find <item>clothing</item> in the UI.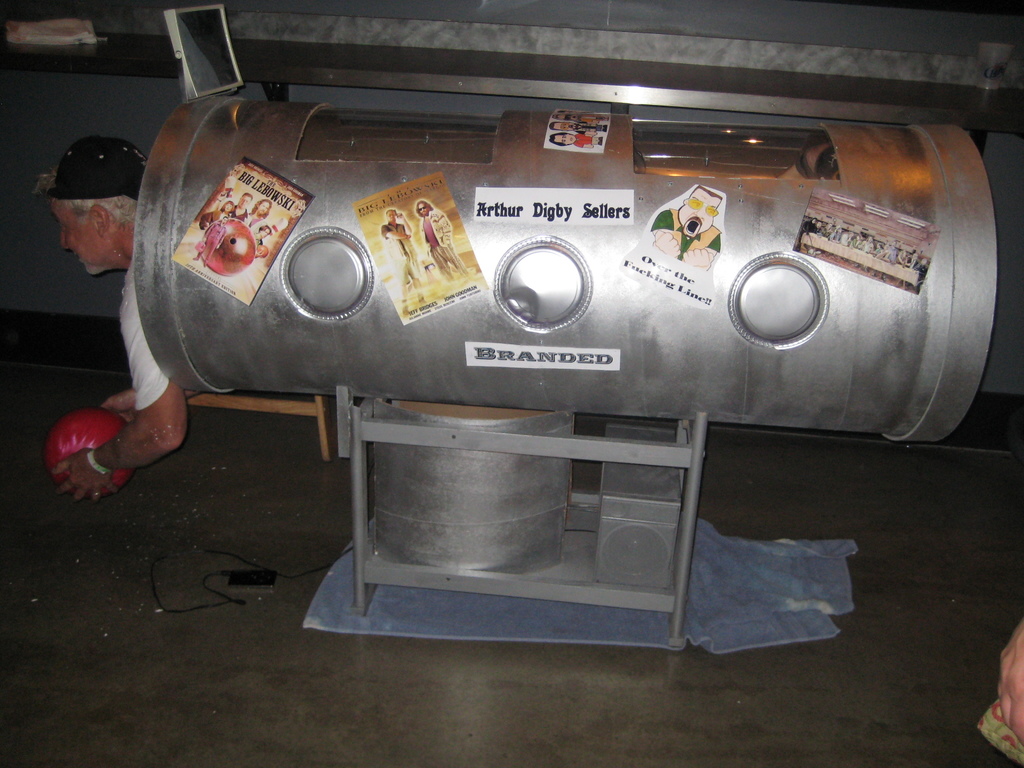
UI element at Rect(421, 207, 468, 282).
